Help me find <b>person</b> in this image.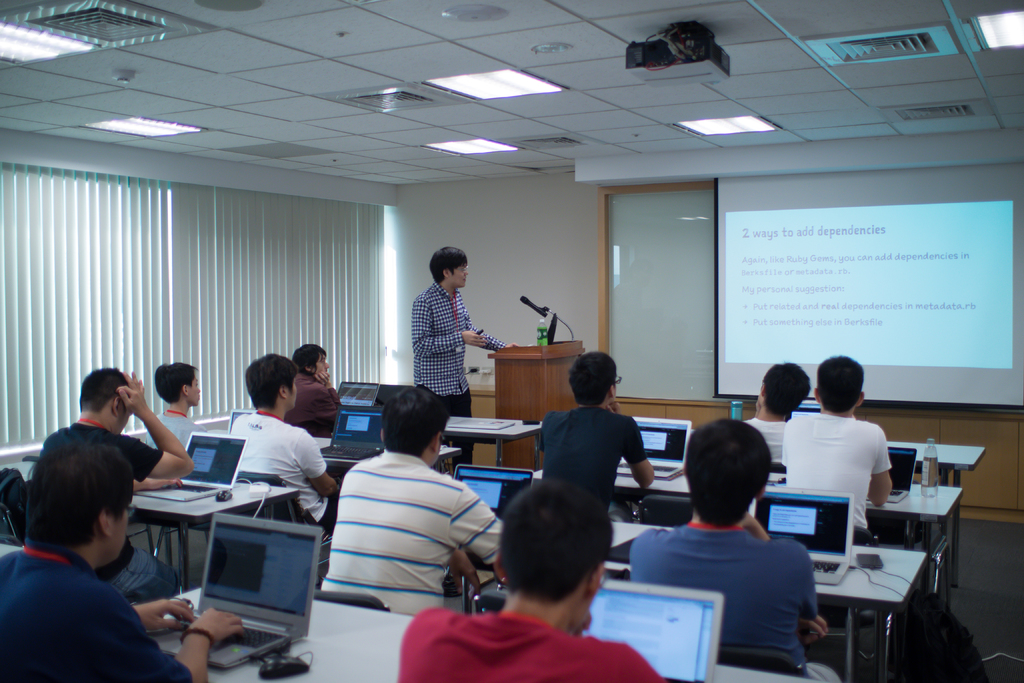
Found it: select_region(415, 244, 507, 466).
